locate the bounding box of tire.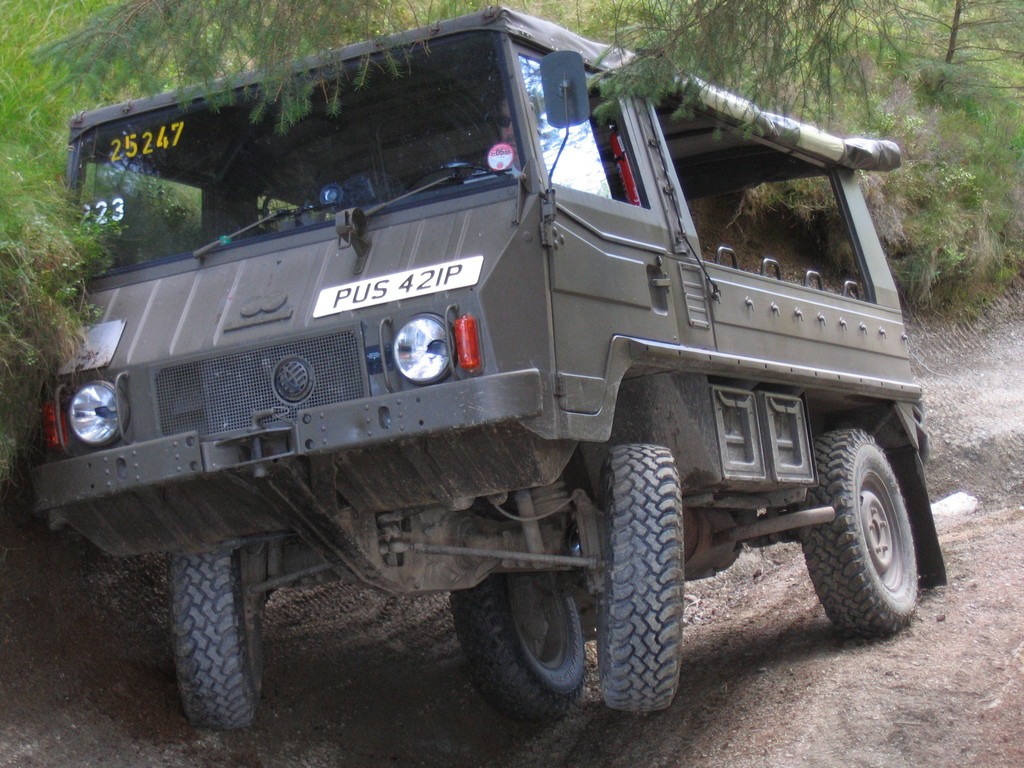
Bounding box: (797, 425, 922, 638).
